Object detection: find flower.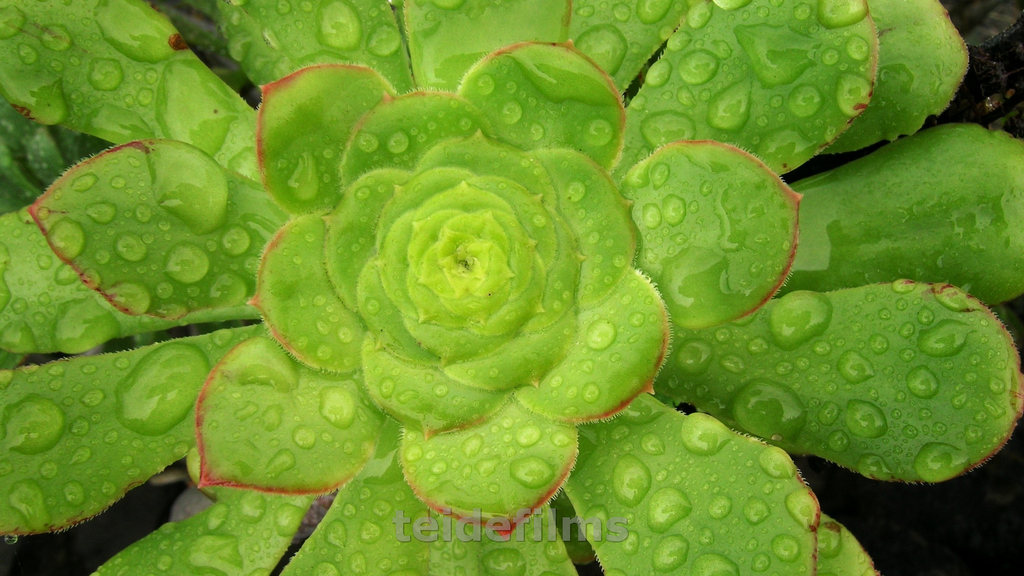
box(1, 0, 1023, 575).
